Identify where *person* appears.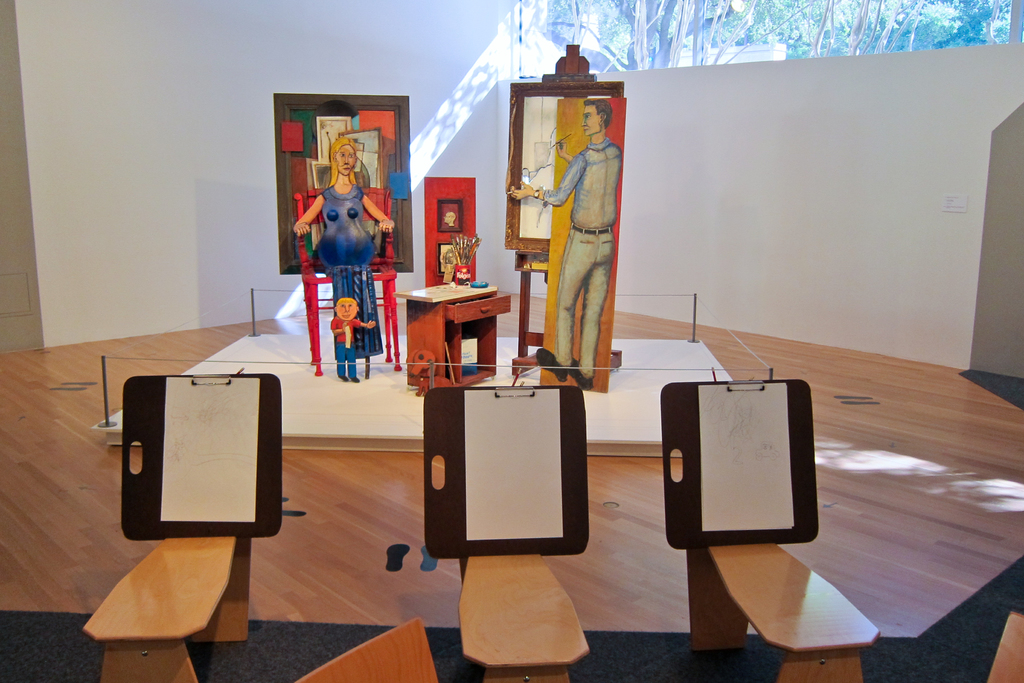
Appears at locate(295, 136, 396, 360).
